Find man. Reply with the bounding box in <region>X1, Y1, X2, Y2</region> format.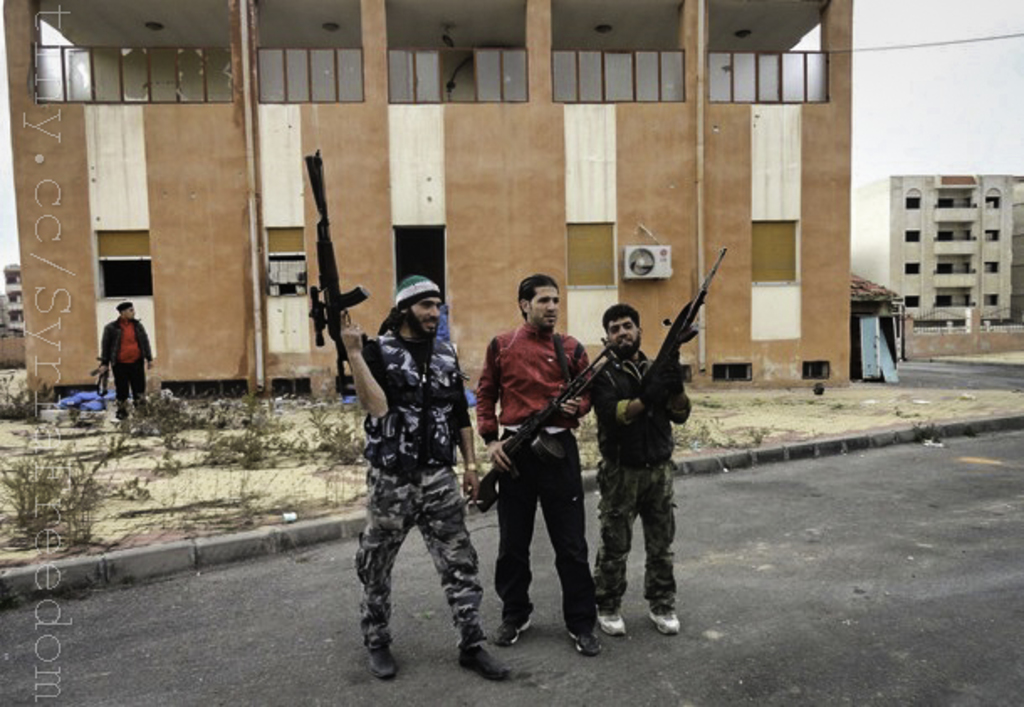
<region>586, 307, 693, 636</region>.
